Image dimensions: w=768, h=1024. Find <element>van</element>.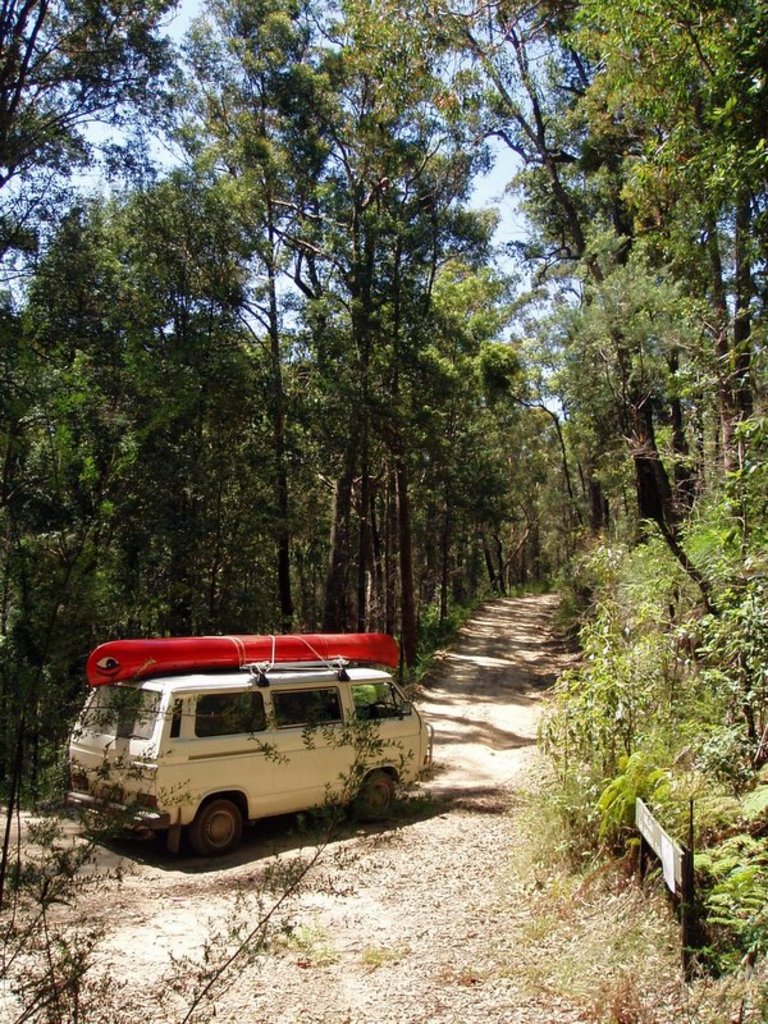
<box>63,662,435,863</box>.
